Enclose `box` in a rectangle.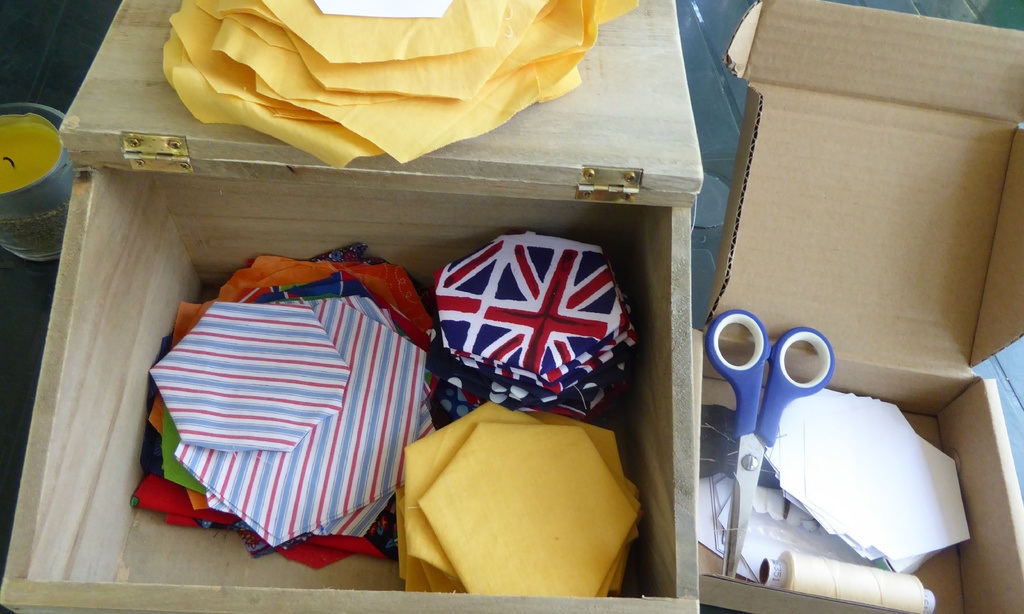
{"x1": 0, "y1": 0, "x2": 708, "y2": 613}.
